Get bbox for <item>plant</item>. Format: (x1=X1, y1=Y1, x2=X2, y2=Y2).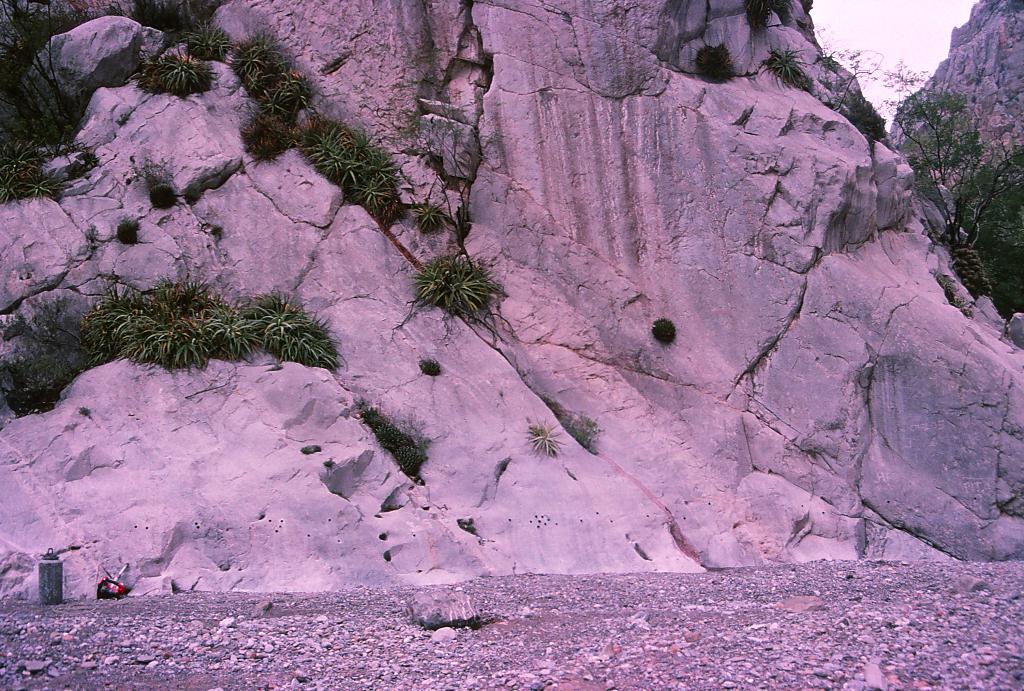
(x1=757, y1=50, x2=811, y2=89).
